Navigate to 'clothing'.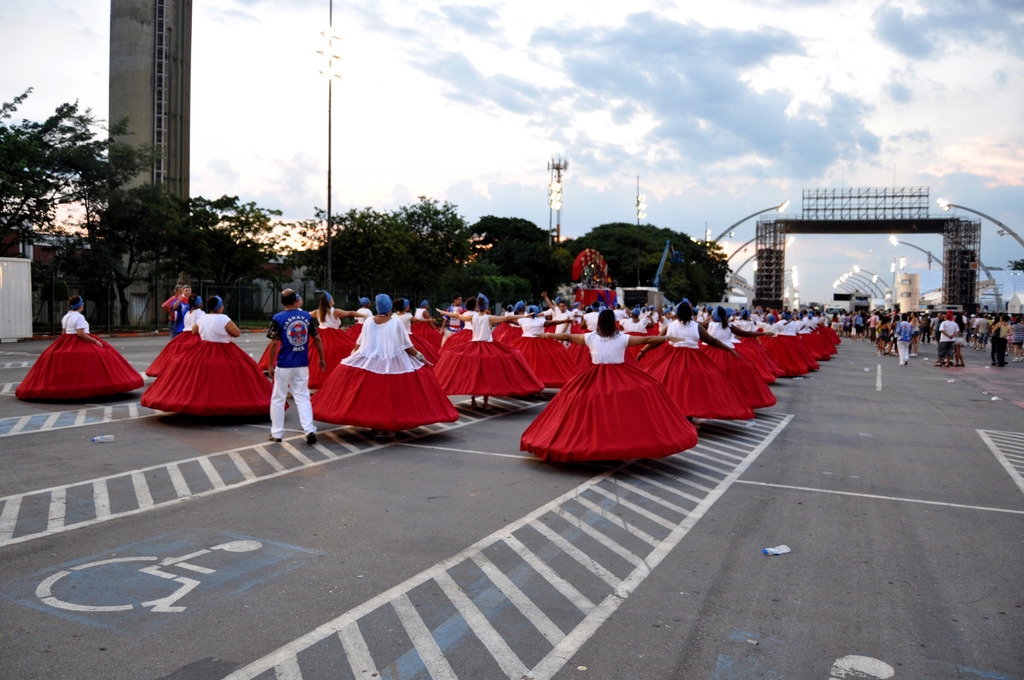
Navigation target: (x1=513, y1=312, x2=566, y2=391).
